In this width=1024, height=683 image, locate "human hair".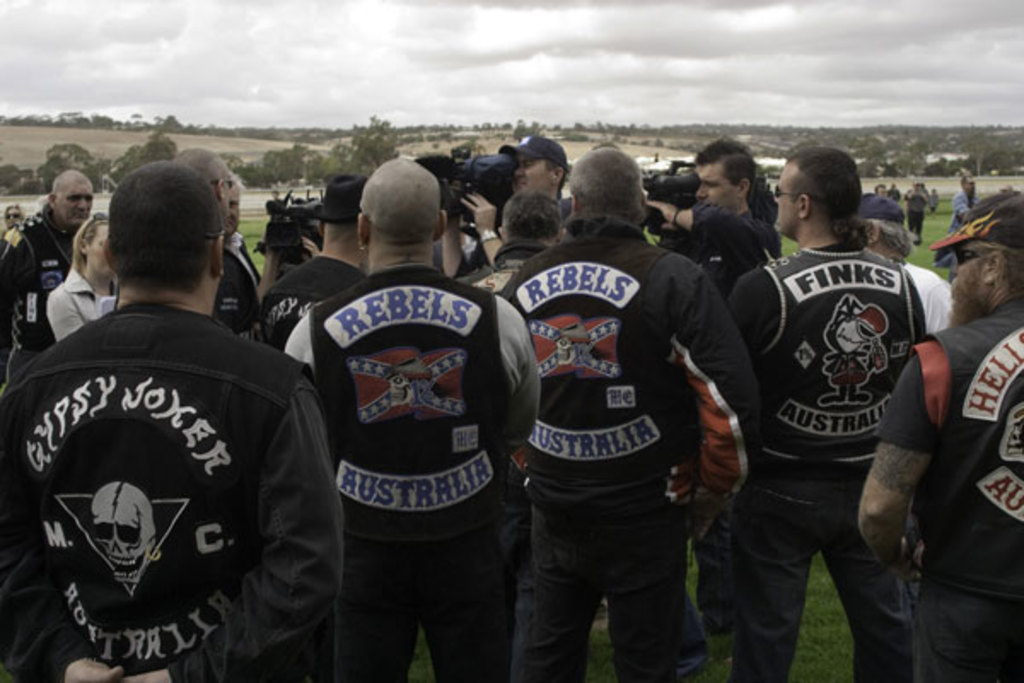
Bounding box: 90 155 224 307.
